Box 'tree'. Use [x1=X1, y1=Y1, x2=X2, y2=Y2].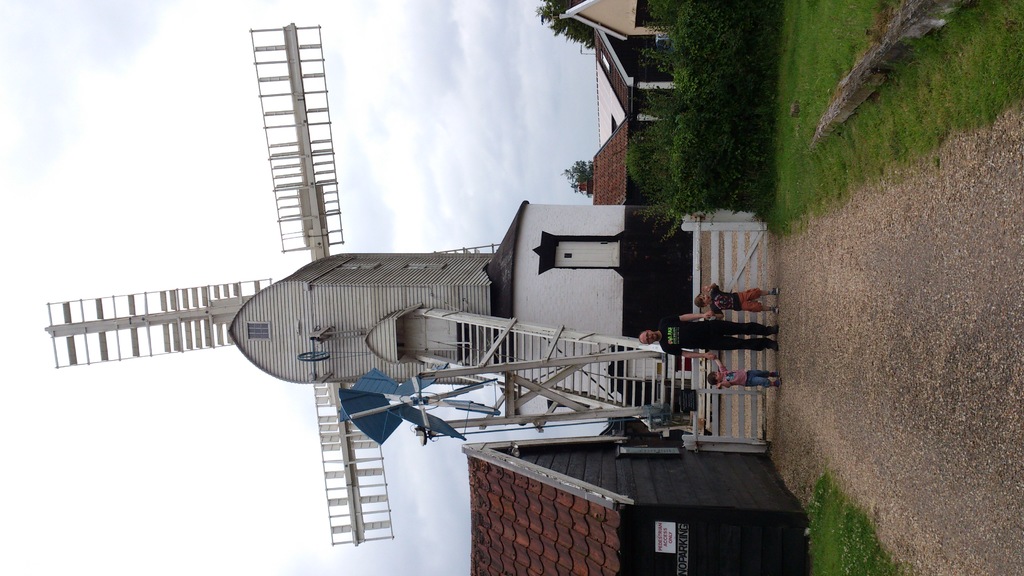
[x1=536, y1=0, x2=612, y2=67].
